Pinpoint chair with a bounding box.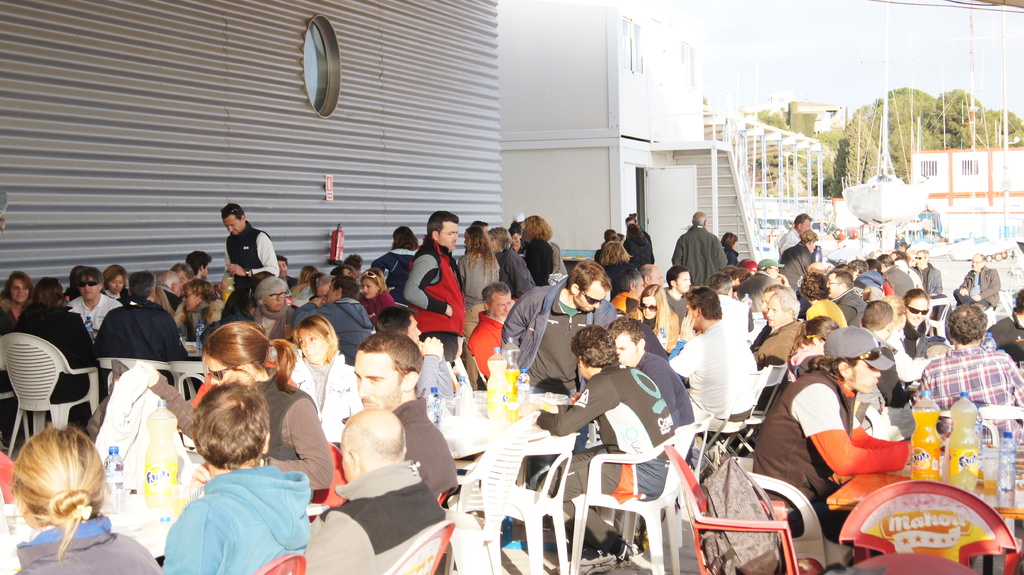
676, 409, 714, 550.
